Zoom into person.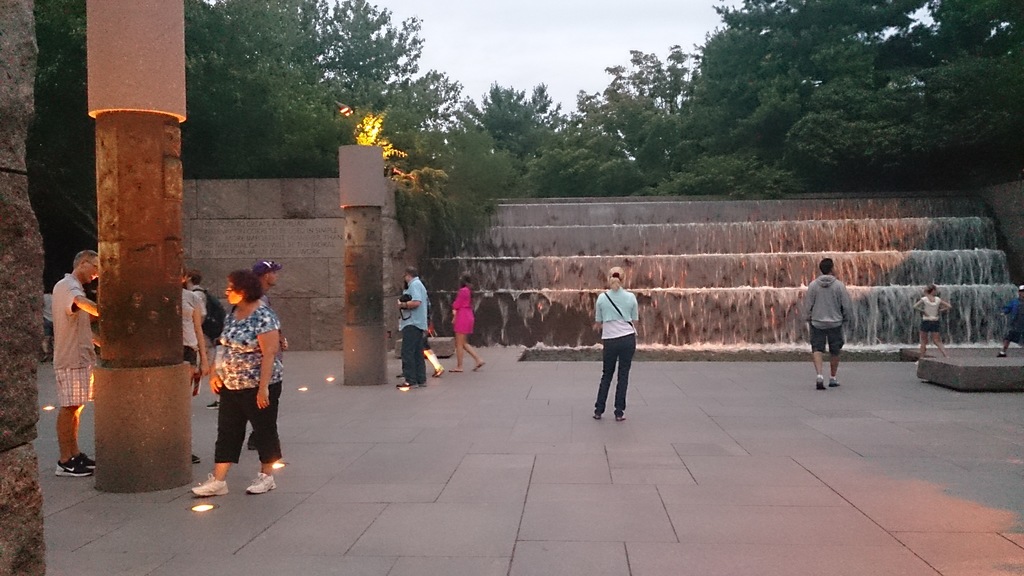
Zoom target: x1=911, y1=279, x2=959, y2=361.
